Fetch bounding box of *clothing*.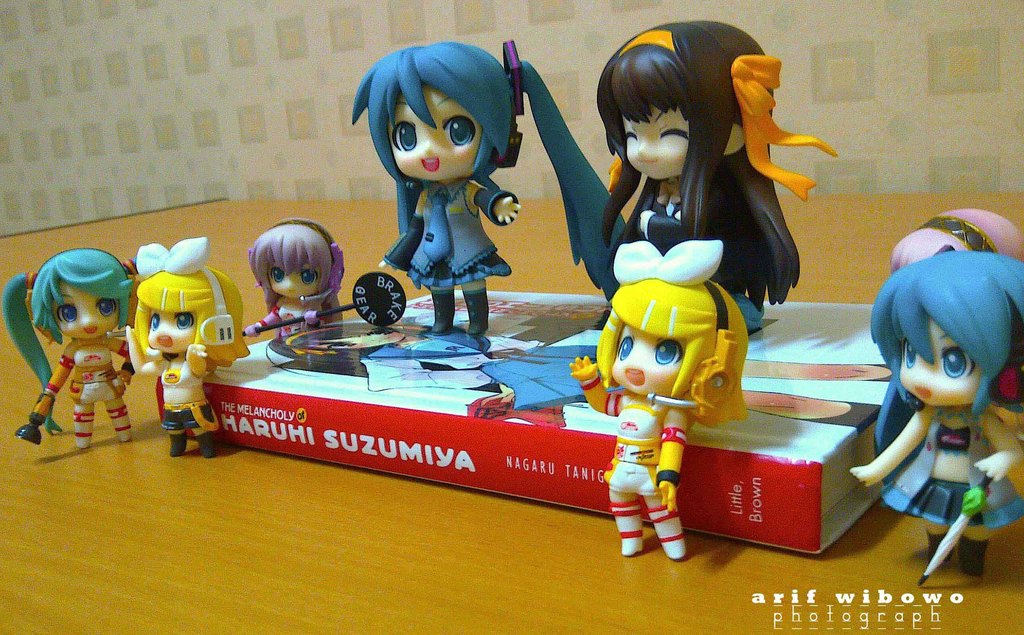
Bbox: [x1=382, y1=185, x2=516, y2=290].
